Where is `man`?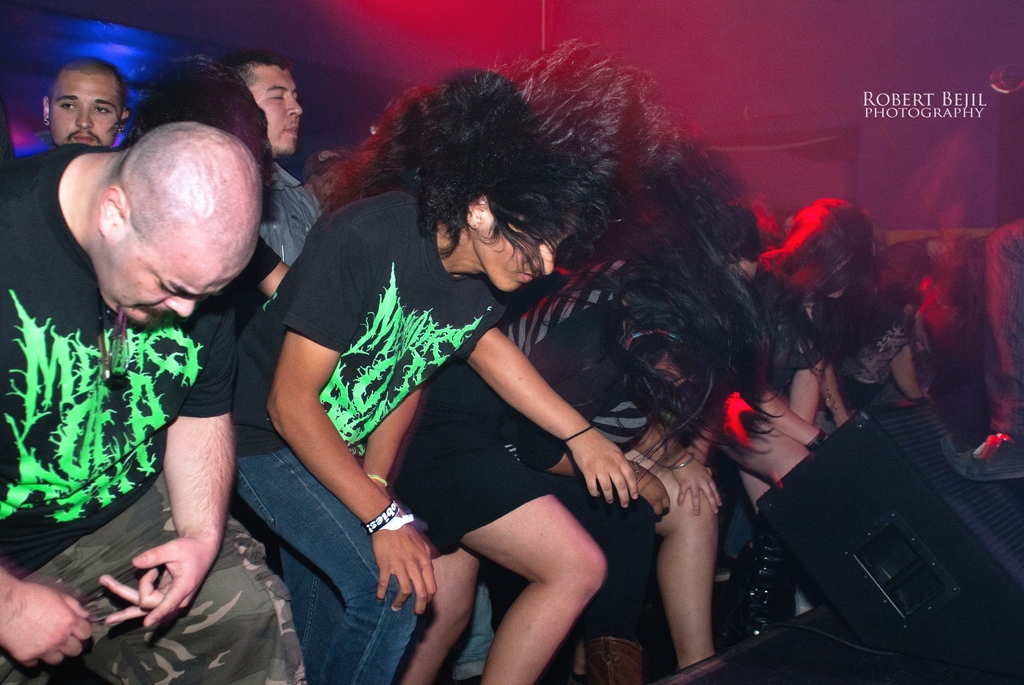
box=[0, 115, 309, 683].
